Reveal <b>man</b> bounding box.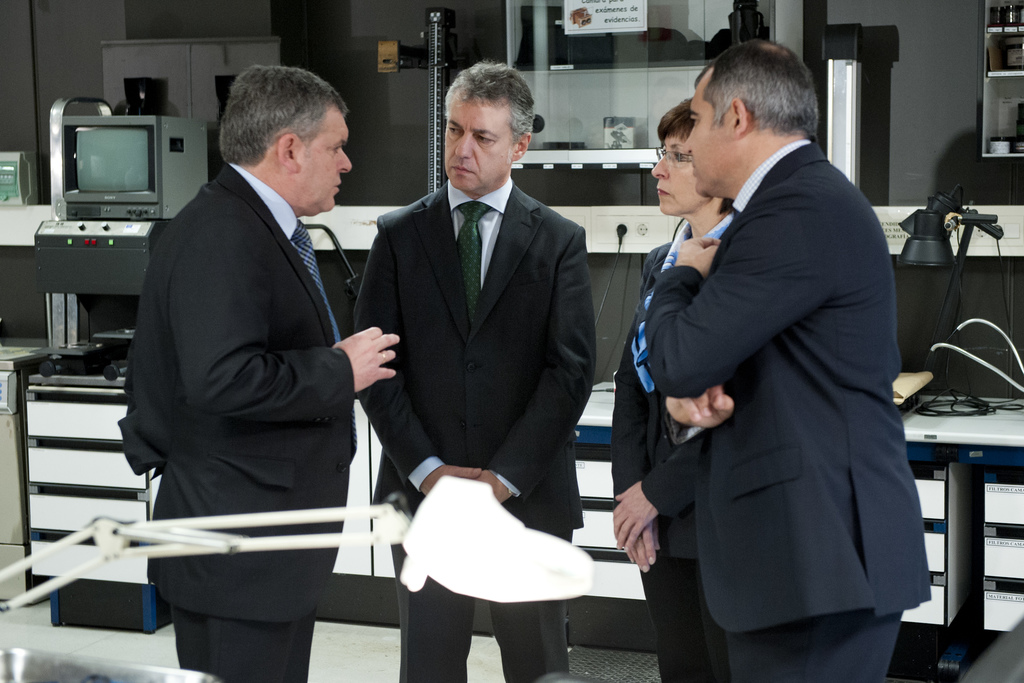
Revealed: region(121, 35, 396, 662).
